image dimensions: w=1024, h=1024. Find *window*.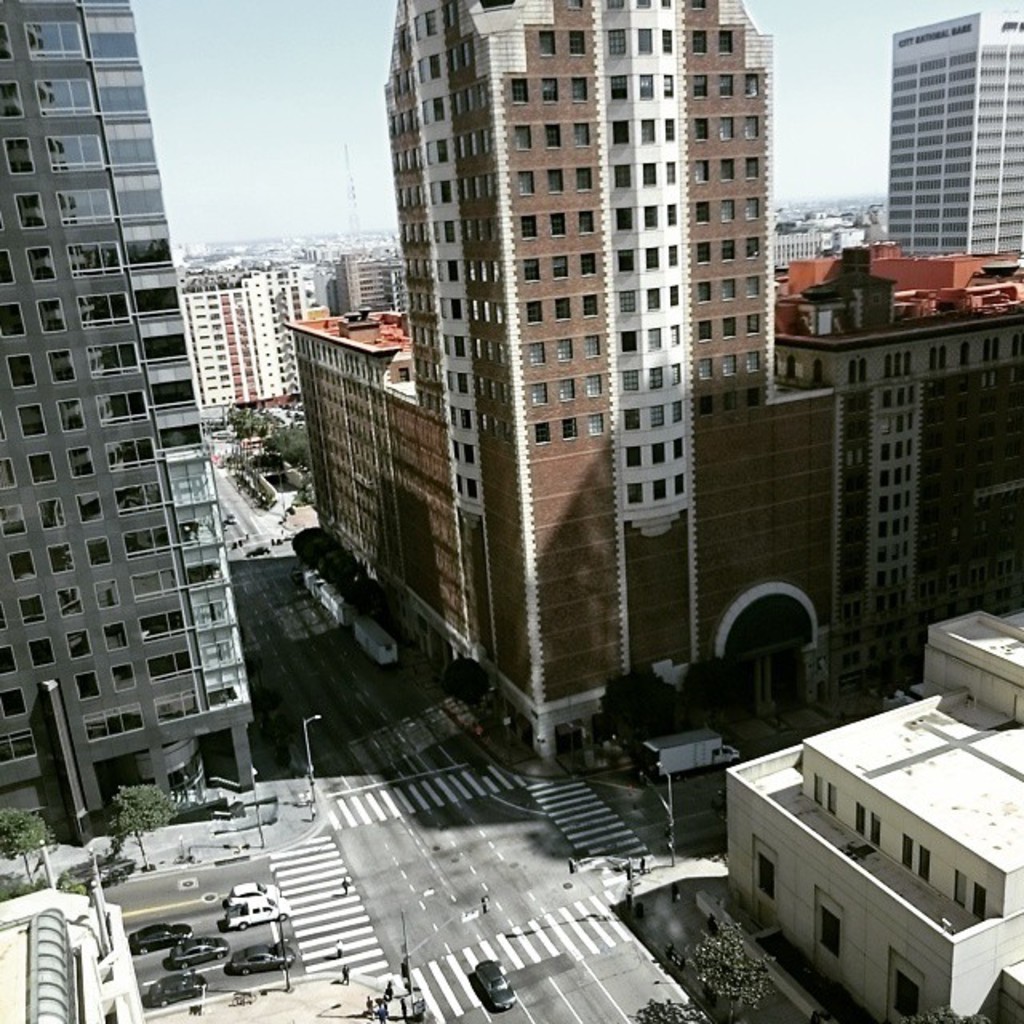
x1=142 y1=603 x2=184 y2=637.
